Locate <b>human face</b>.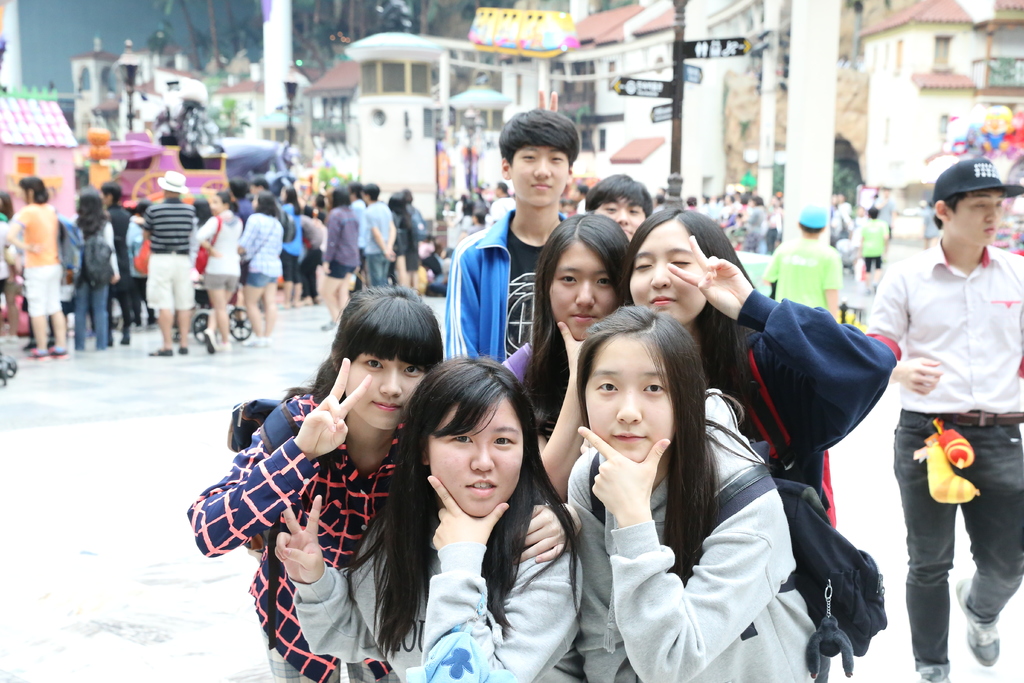
Bounding box: [left=510, top=147, right=566, bottom=202].
